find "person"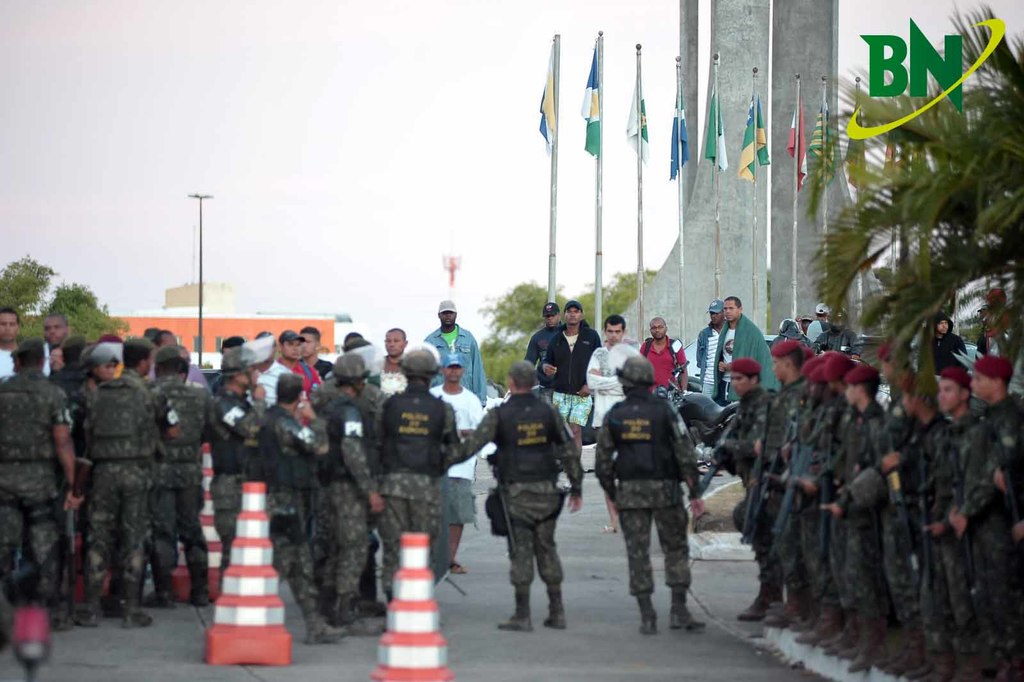
(x1=0, y1=301, x2=54, y2=386)
